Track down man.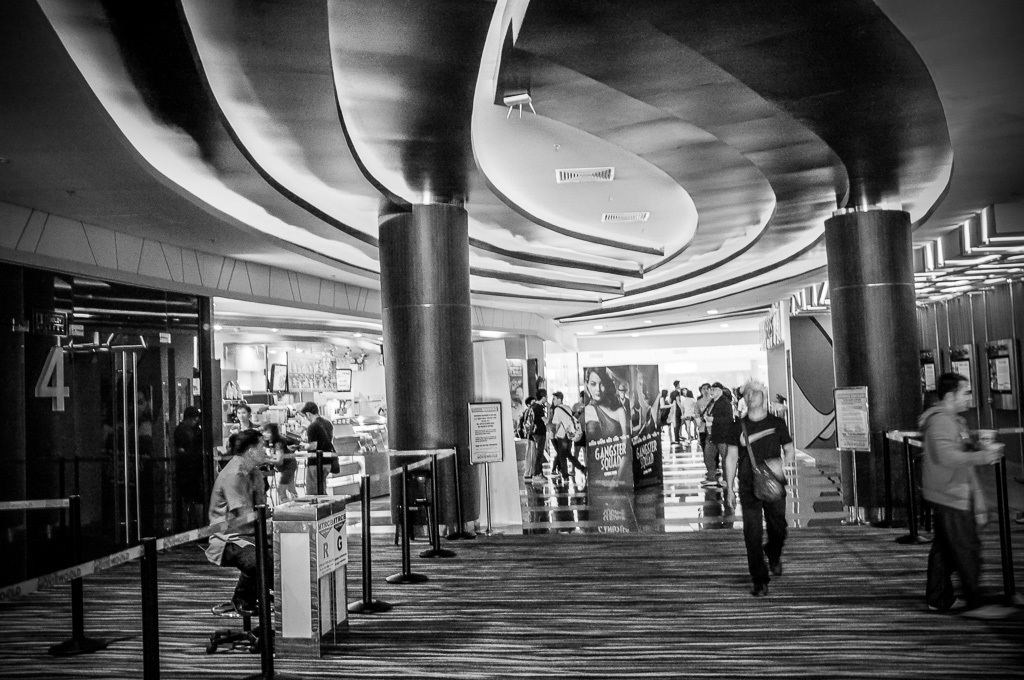
Tracked to l=208, t=425, r=275, b=611.
